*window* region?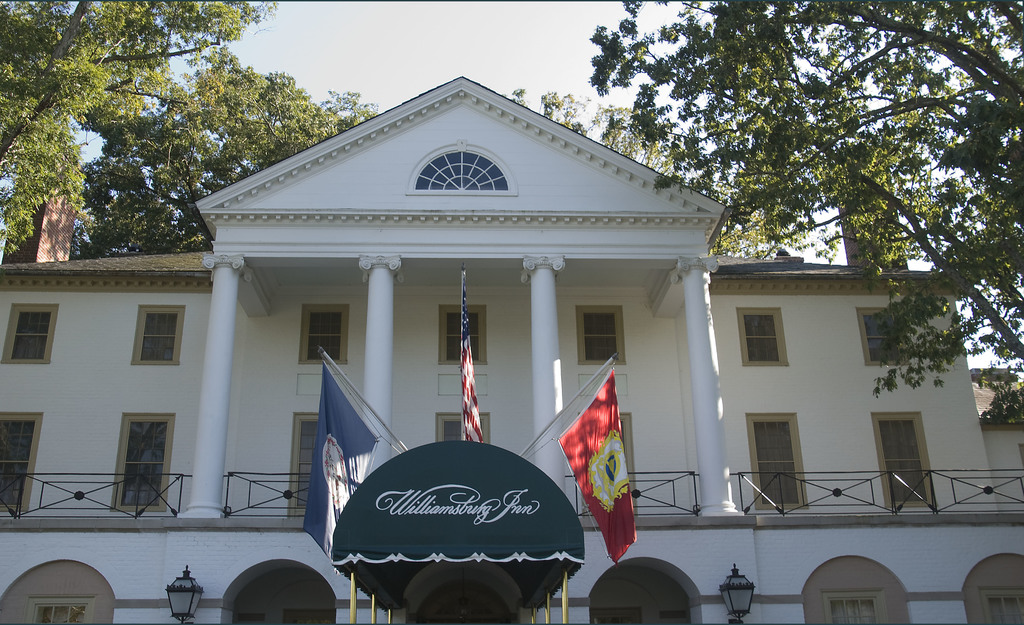
860/300/903/364
